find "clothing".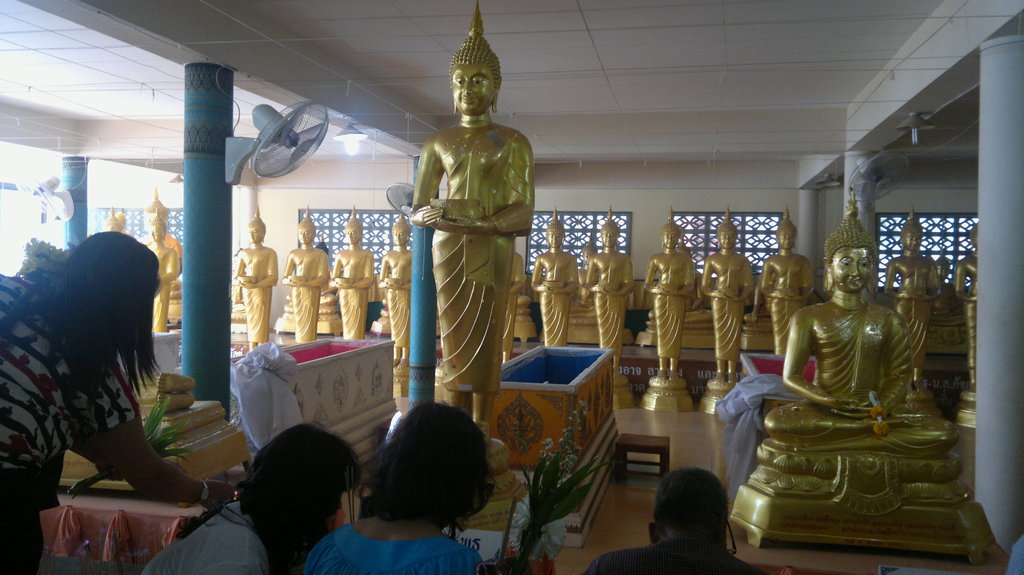
384, 255, 409, 345.
